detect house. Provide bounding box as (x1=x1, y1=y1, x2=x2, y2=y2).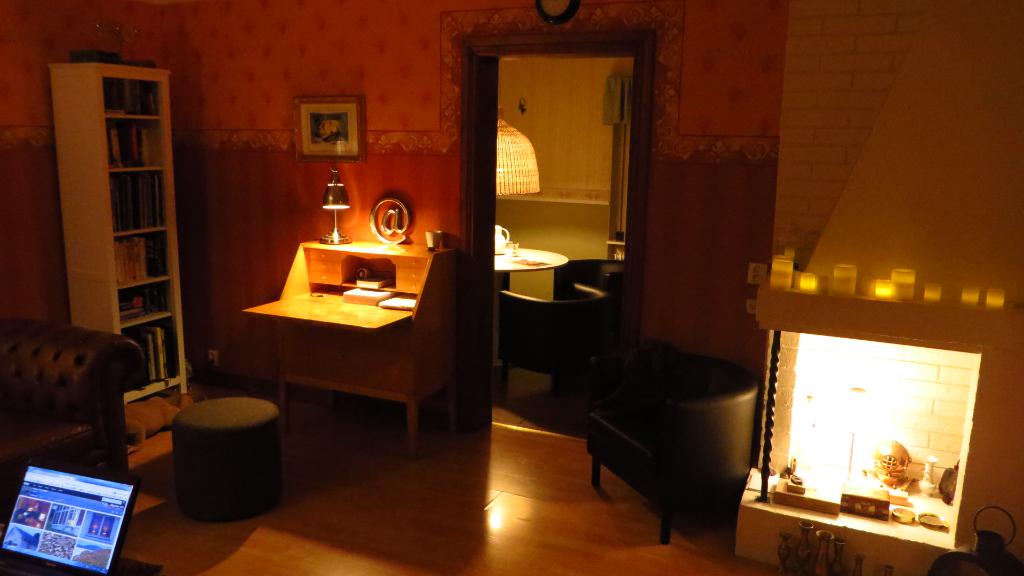
(x1=0, y1=0, x2=1023, y2=575).
